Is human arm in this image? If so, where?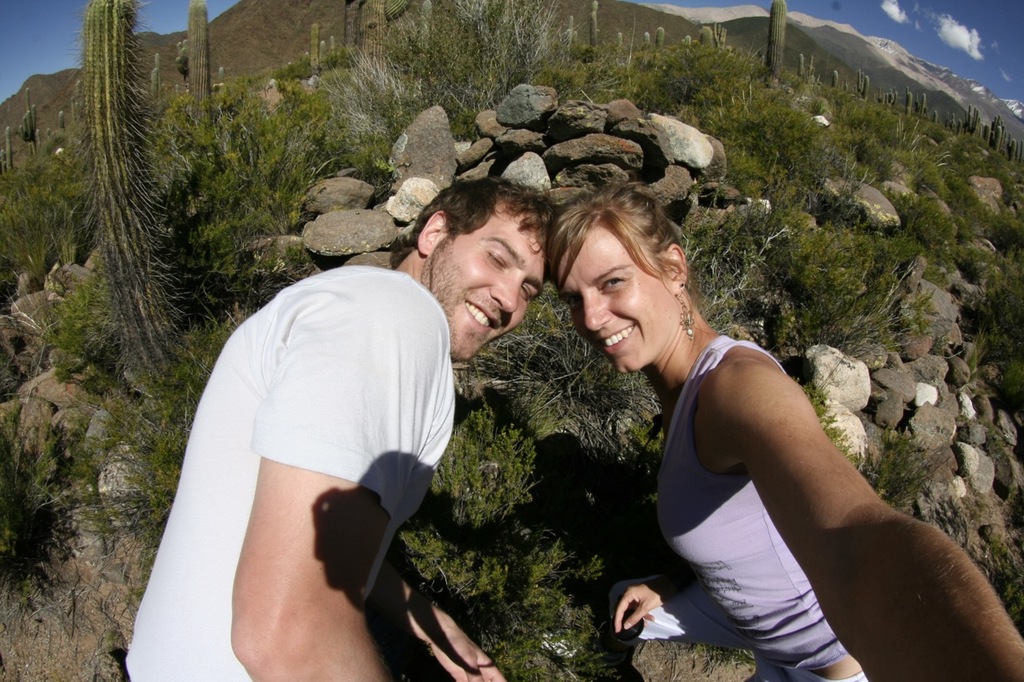
Yes, at pyautogui.locateOnScreen(615, 565, 691, 620).
